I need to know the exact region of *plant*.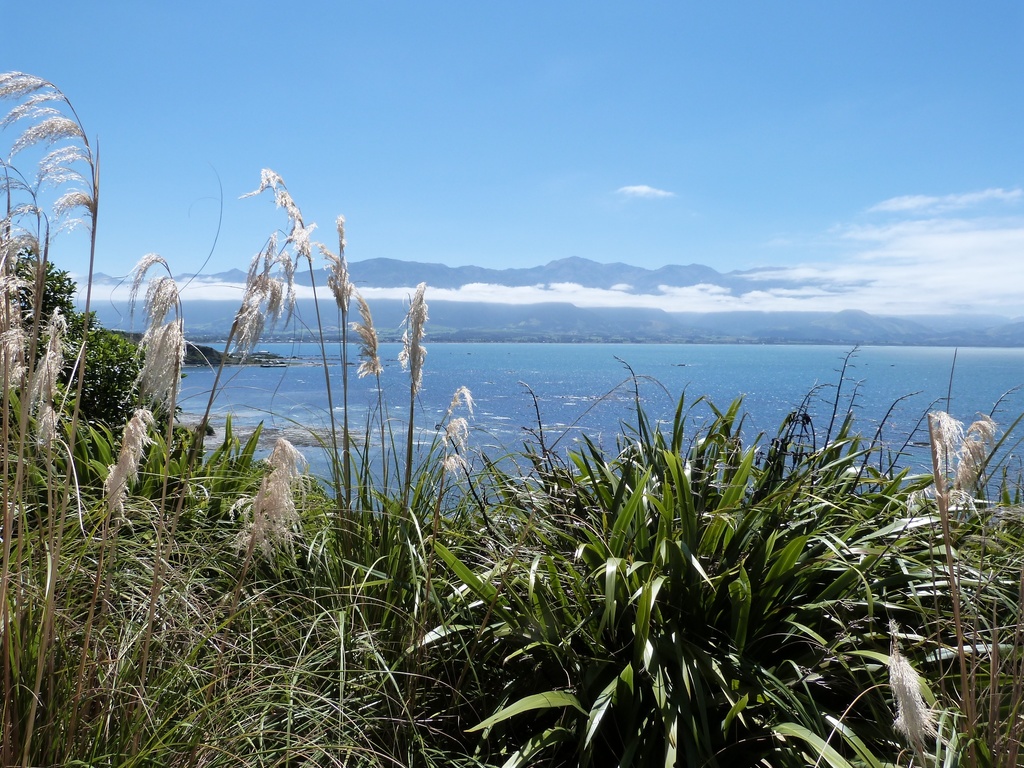
Region: 367:385:1023:767.
